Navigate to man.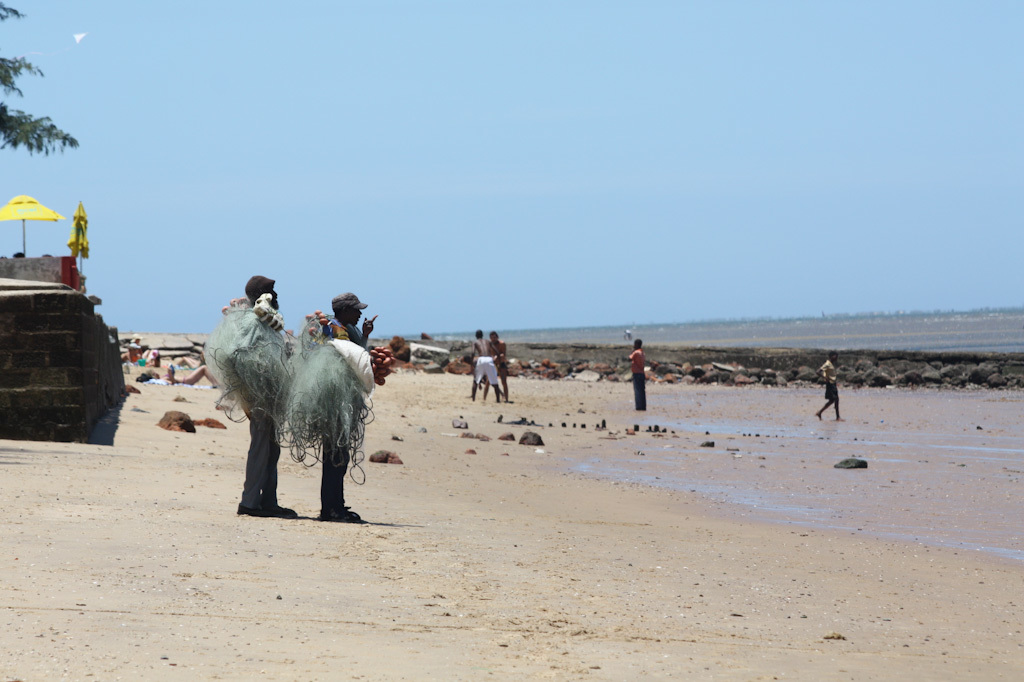
Navigation target: Rect(238, 275, 302, 516).
